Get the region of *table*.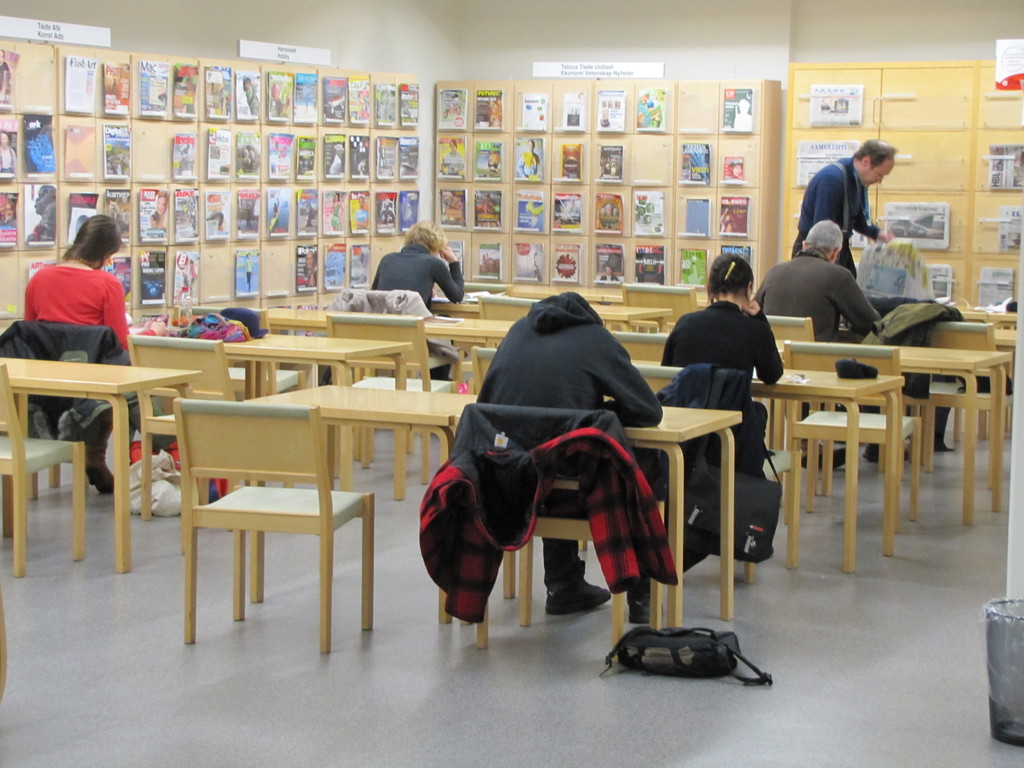
bbox=(452, 396, 742, 630).
